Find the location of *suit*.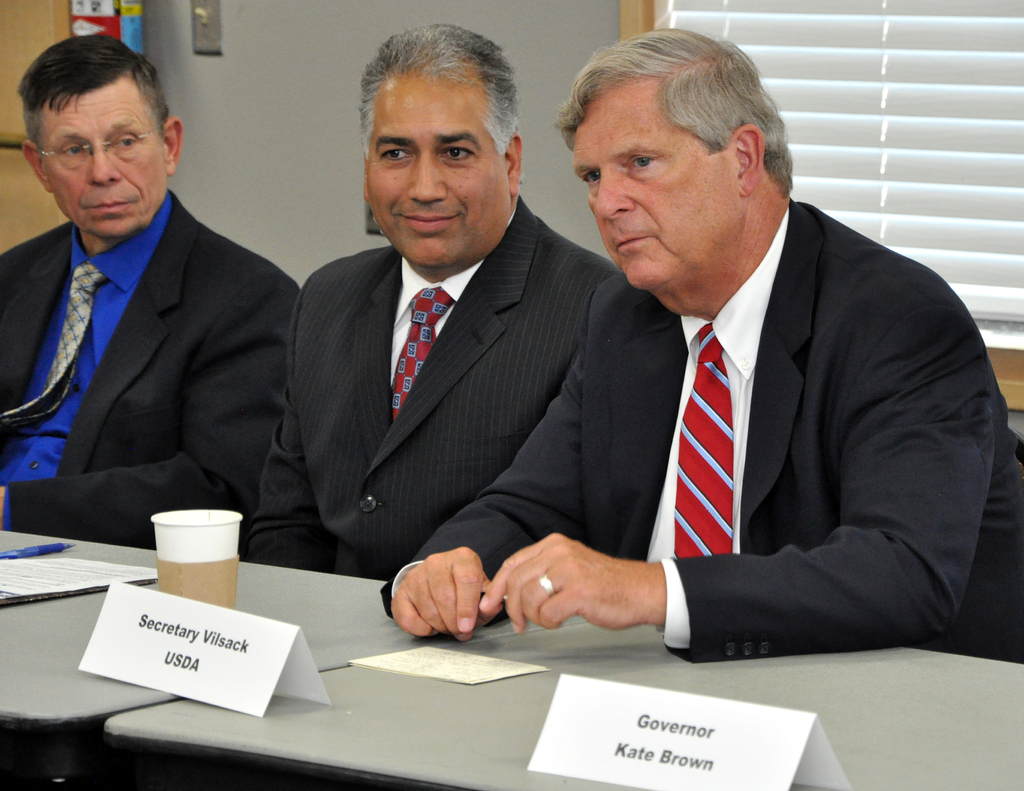
Location: detection(385, 202, 1023, 667).
